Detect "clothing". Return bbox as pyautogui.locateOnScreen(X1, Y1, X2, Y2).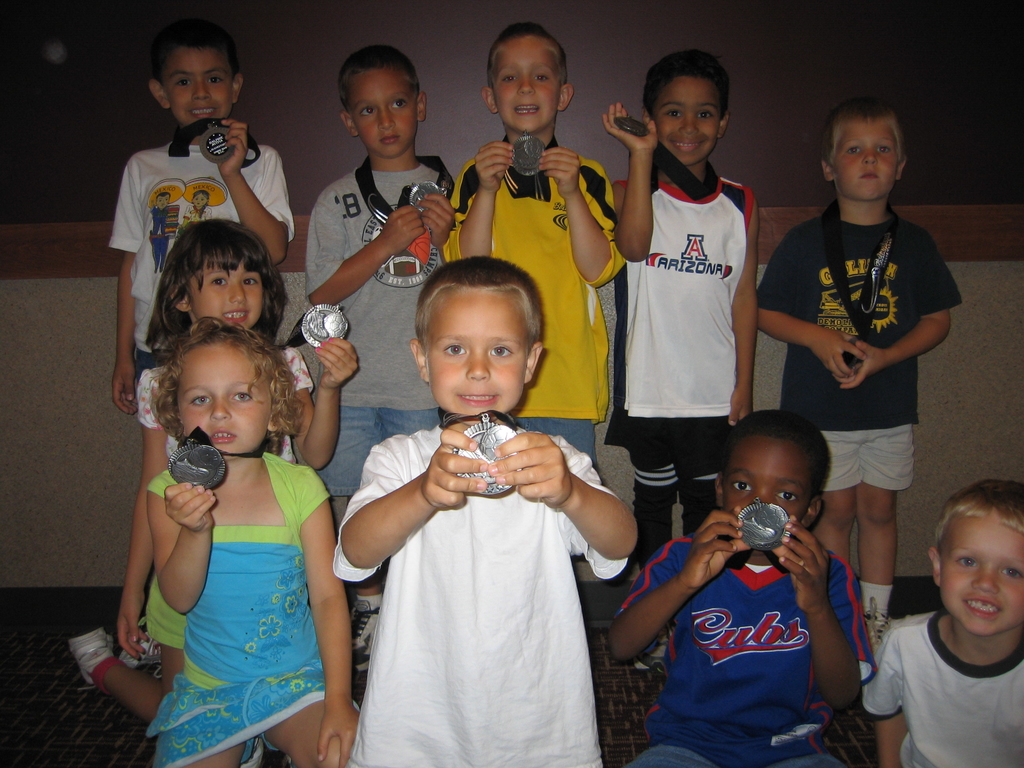
pyautogui.locateOnScreen(127, 343, 324, 462).
